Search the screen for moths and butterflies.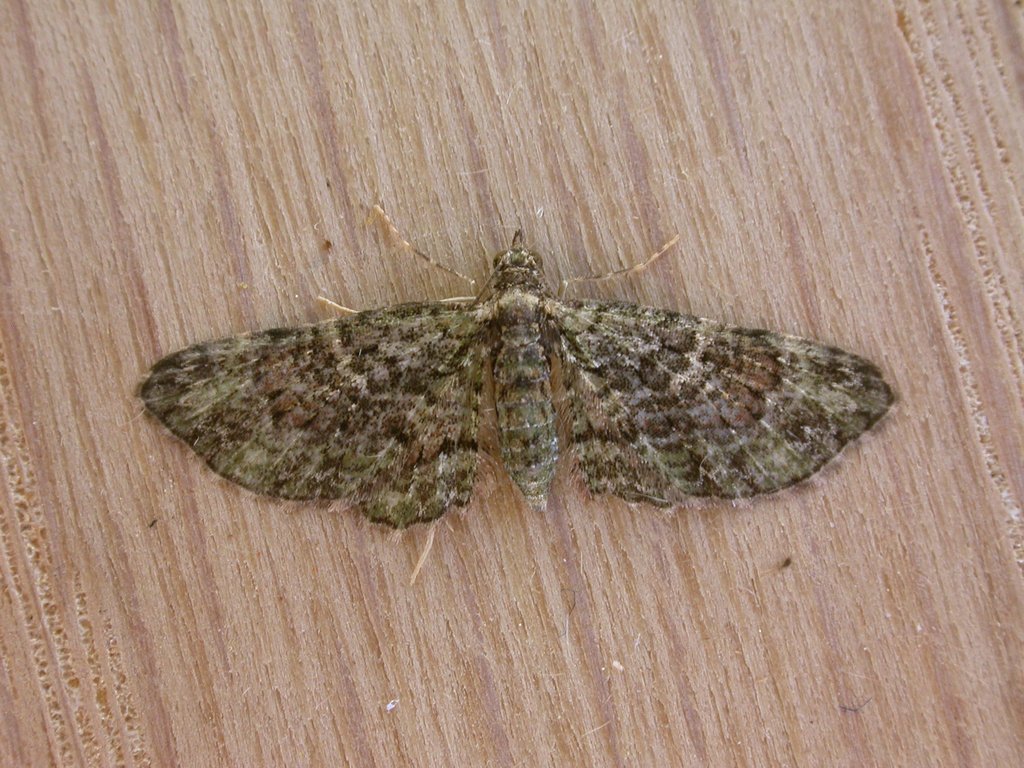
Found at {"x1": 138, "y1": 200, "x2": 901, "y2": 584}.
